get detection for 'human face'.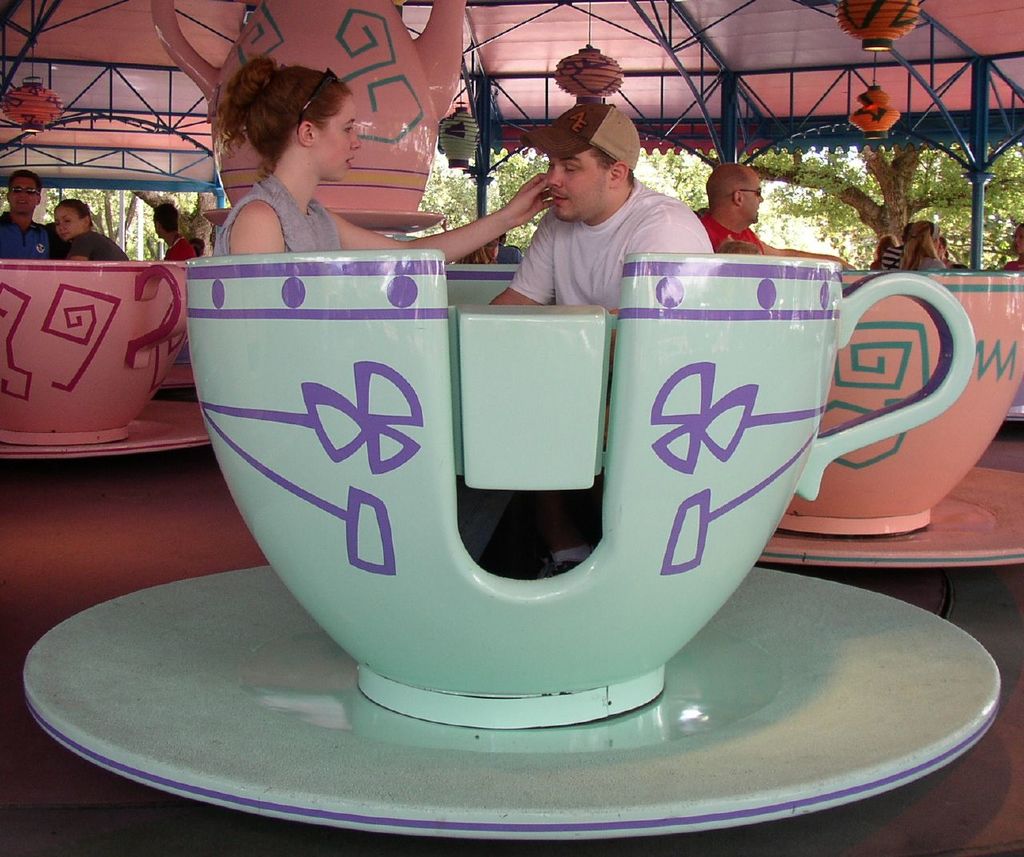
Detection: 9 178 38 212.
